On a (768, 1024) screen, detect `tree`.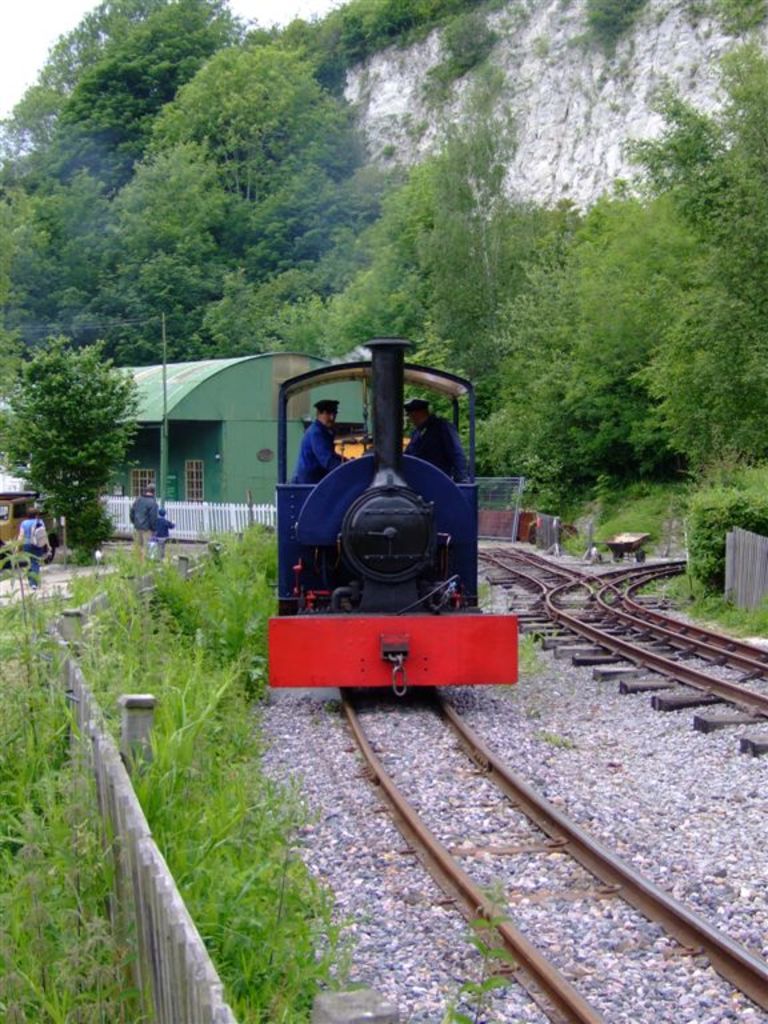
[17, 293, 129, 541].
